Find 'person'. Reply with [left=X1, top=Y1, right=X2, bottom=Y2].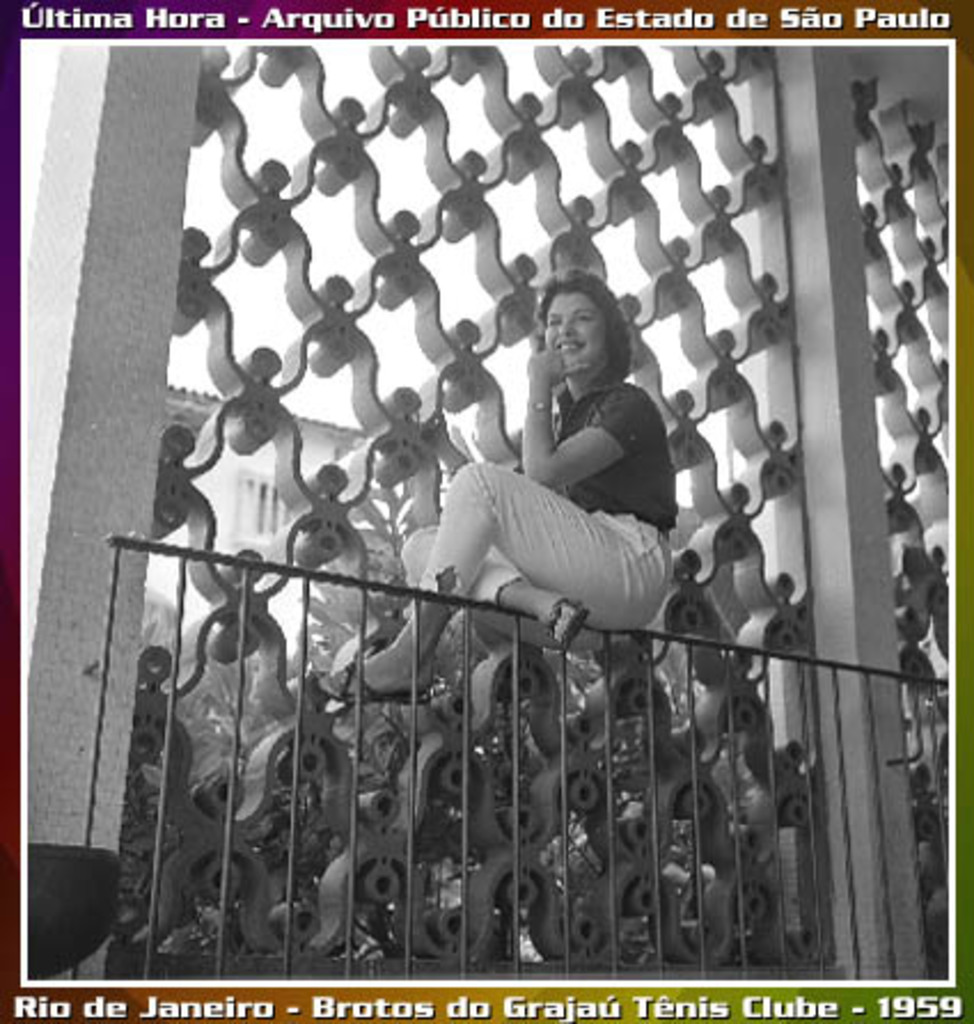
[left=429, top=257, right=697, bottom=703].
